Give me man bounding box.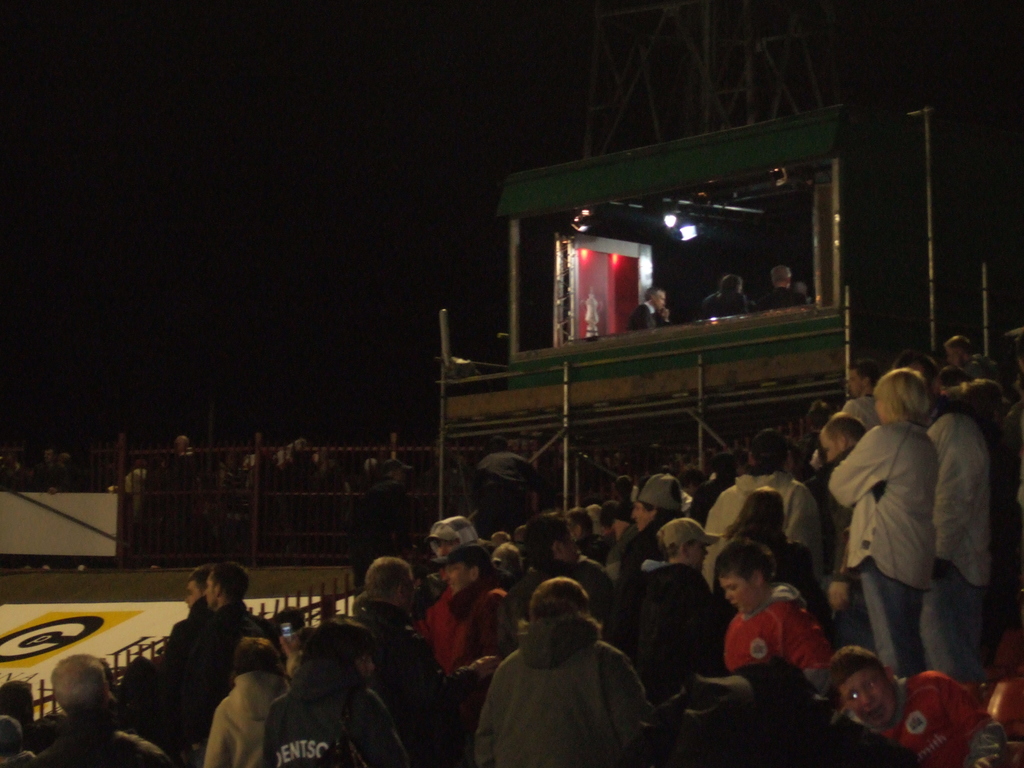
pyautogui.locateOnScreen(610, 474, 682, 638).
